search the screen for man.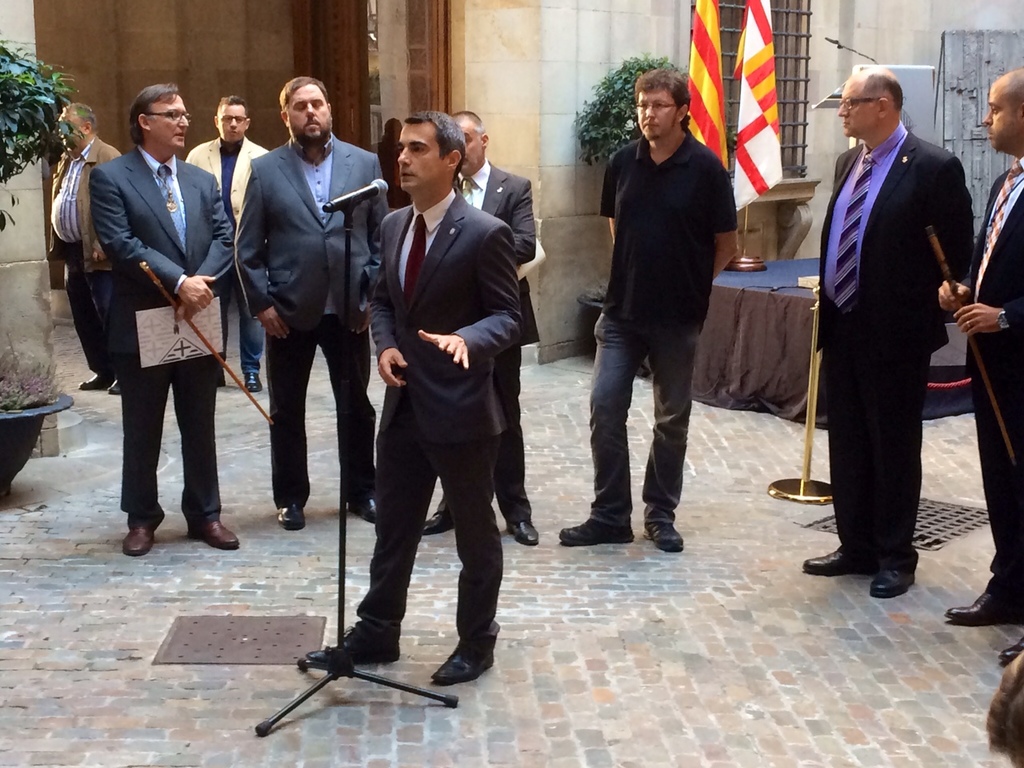
Found at box(306, 110, 520, 684).
